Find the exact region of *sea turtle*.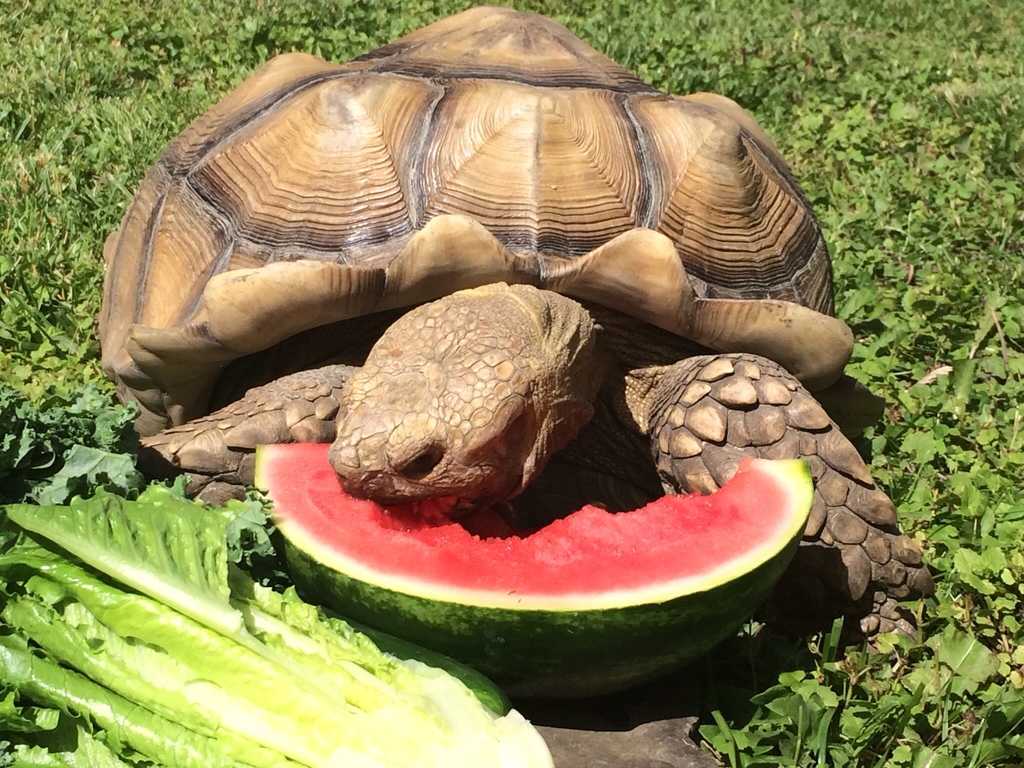
Exact region: 97 4 939 637.
